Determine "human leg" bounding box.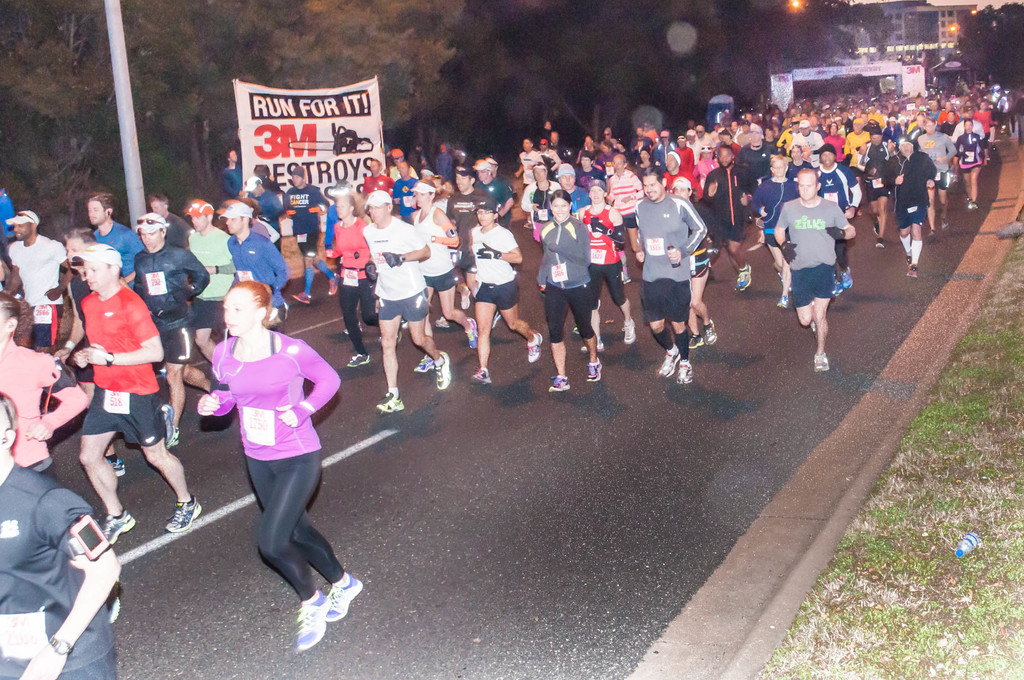
Determined: select_region(403, 286, 452, 387).
